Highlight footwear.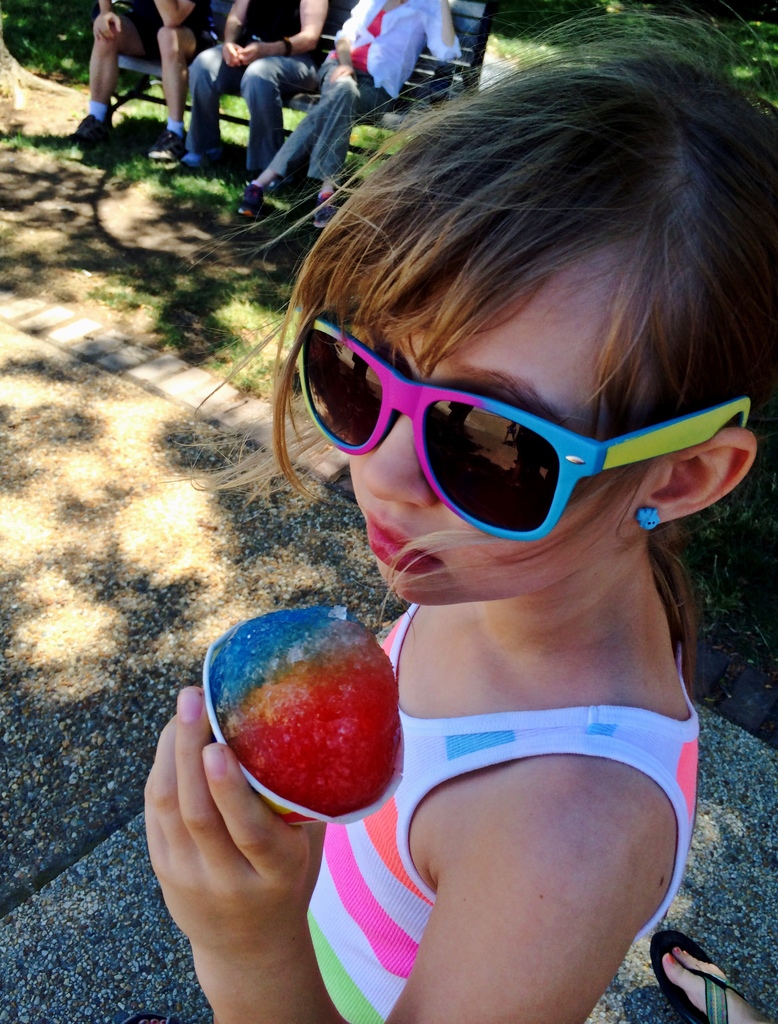
Highlighted region: box=[312, 188, 341, 230].
